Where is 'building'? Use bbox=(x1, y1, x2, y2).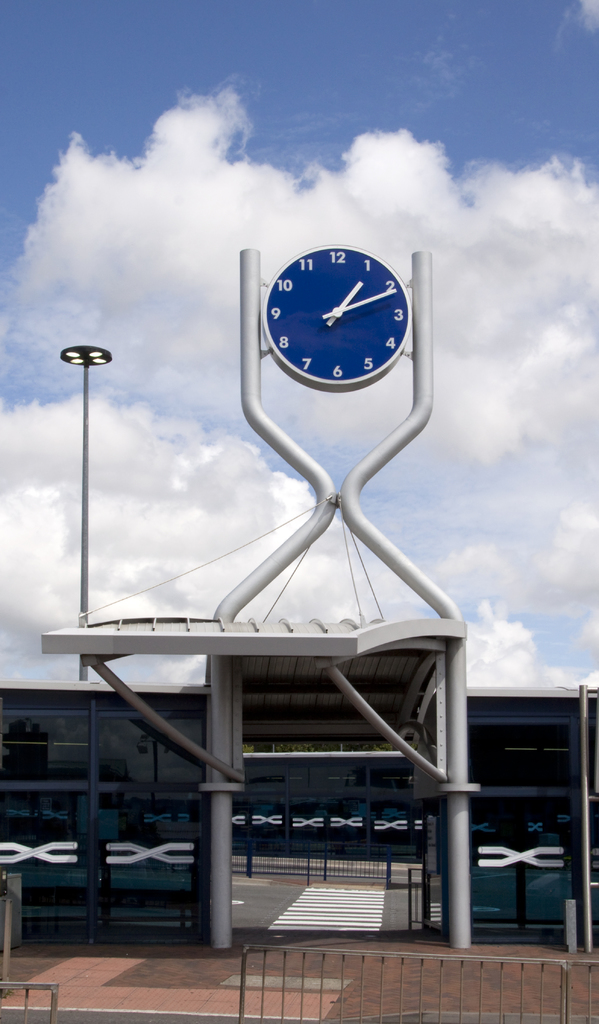
bbox=(0, 250, 598, 951).
